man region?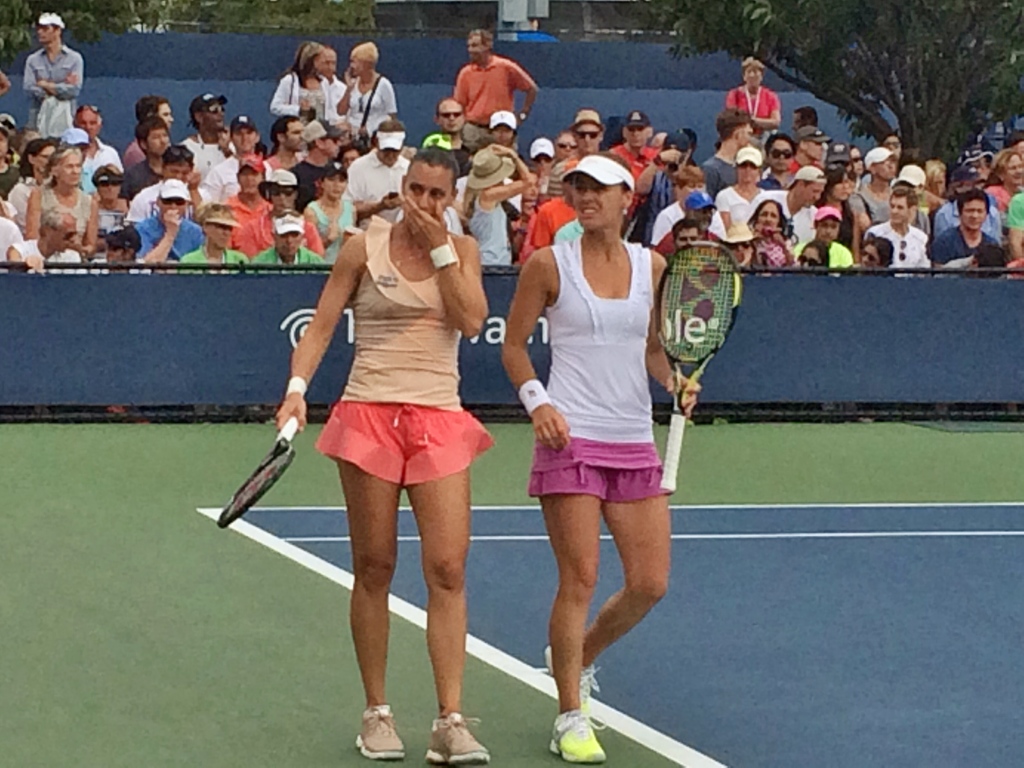
x1=186, y1=200, x2=248, y2=271
